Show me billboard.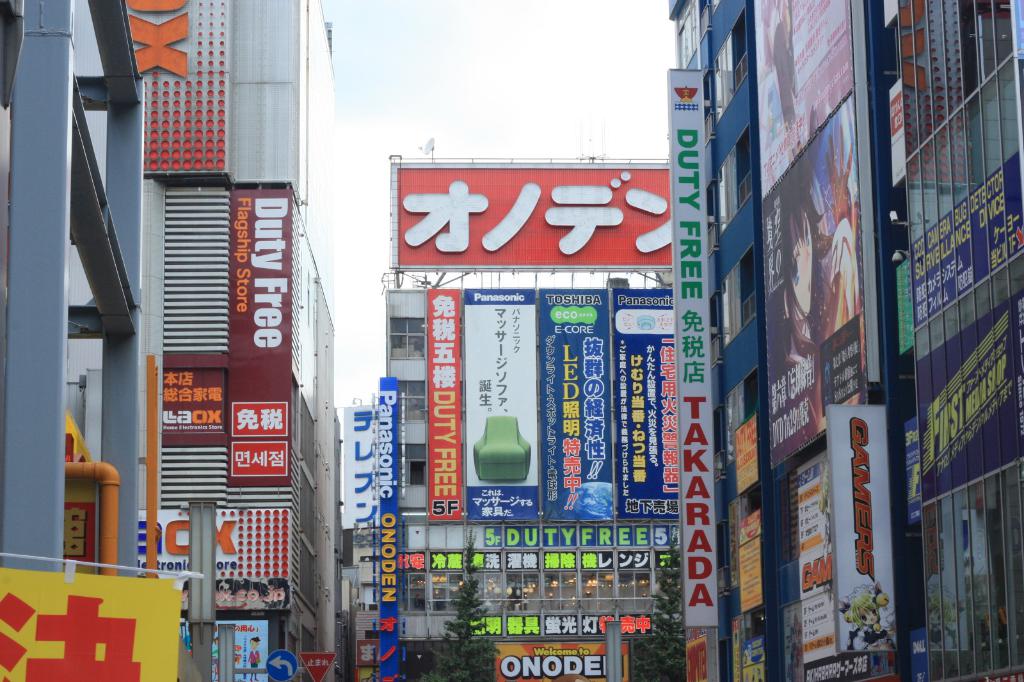
billboard is here: [64, 477, 98, 573].
